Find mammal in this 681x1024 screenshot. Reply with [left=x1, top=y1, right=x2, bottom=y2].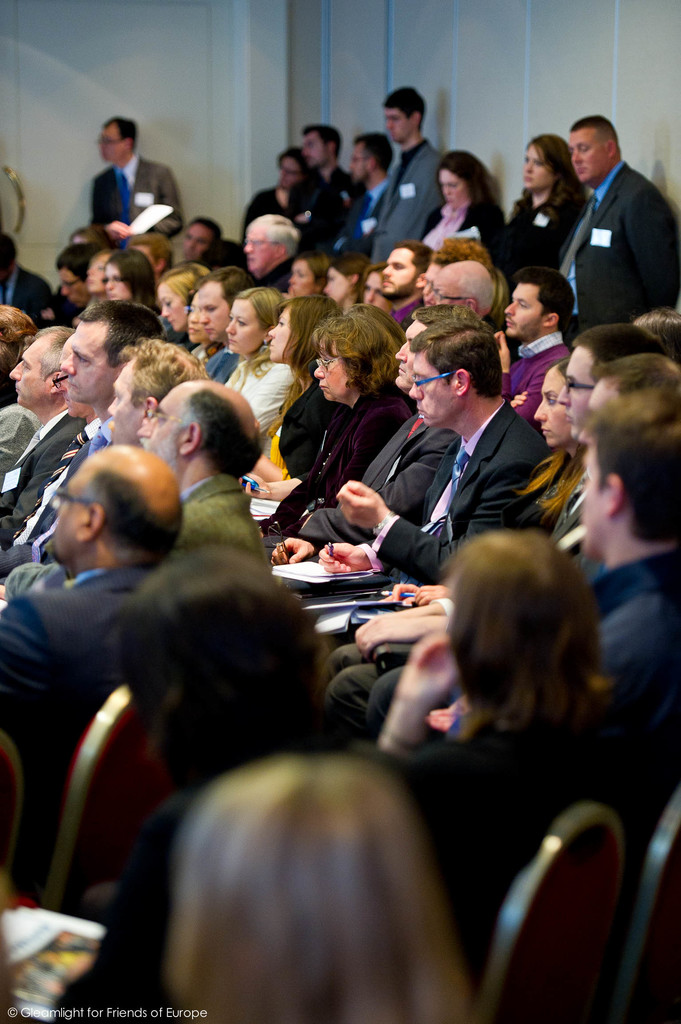
[left=572, top=415, right=680, bottom=801].
